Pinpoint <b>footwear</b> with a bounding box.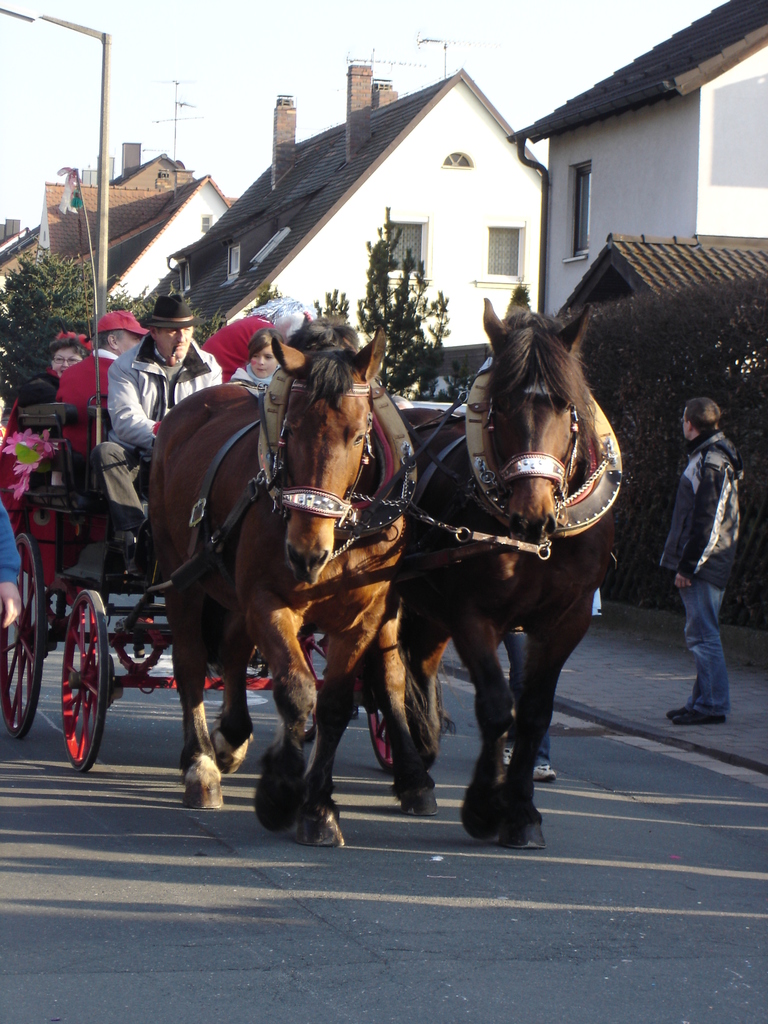
{"x1": 664, "y1": 698, "x2": 732, "y2": 726}.
